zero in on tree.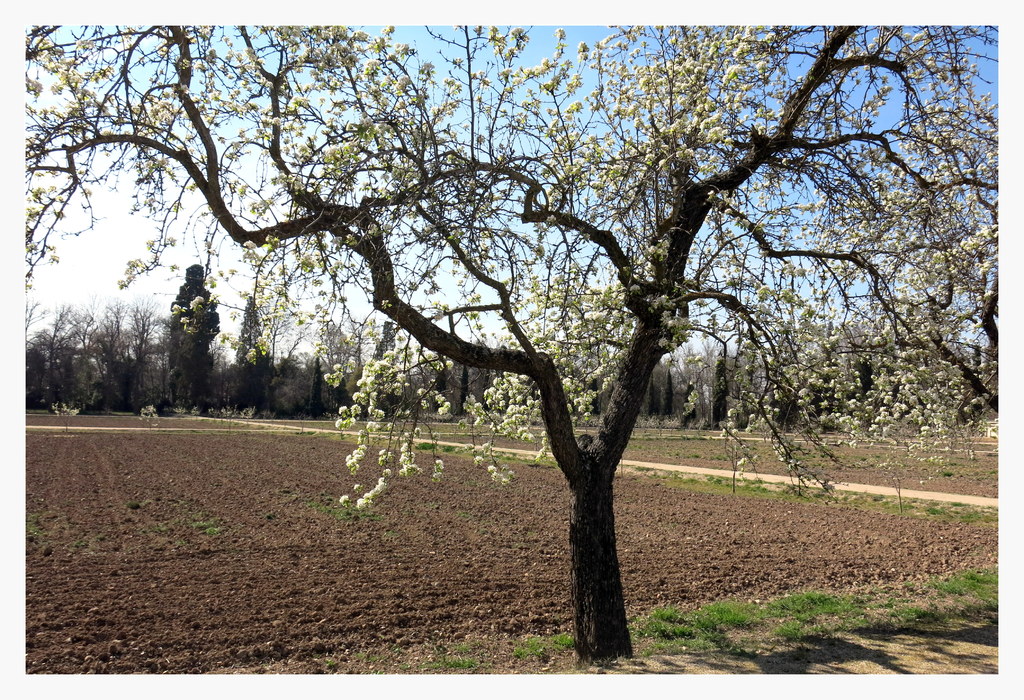
Zeroed in: [151,247,215,383].
